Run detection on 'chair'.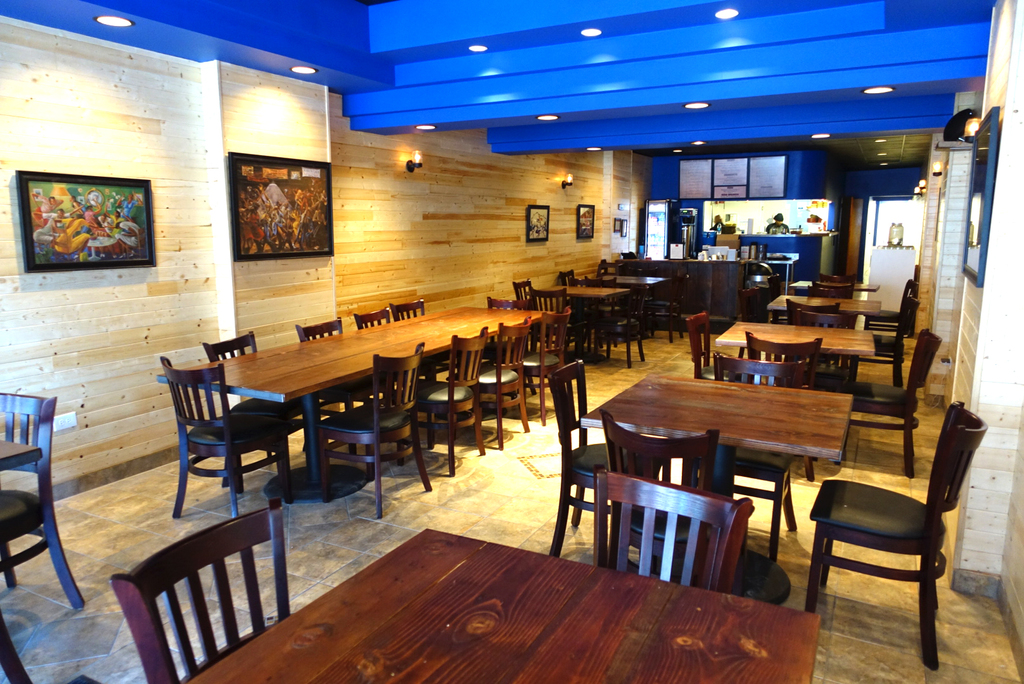
Result: 488 297 539 402.
